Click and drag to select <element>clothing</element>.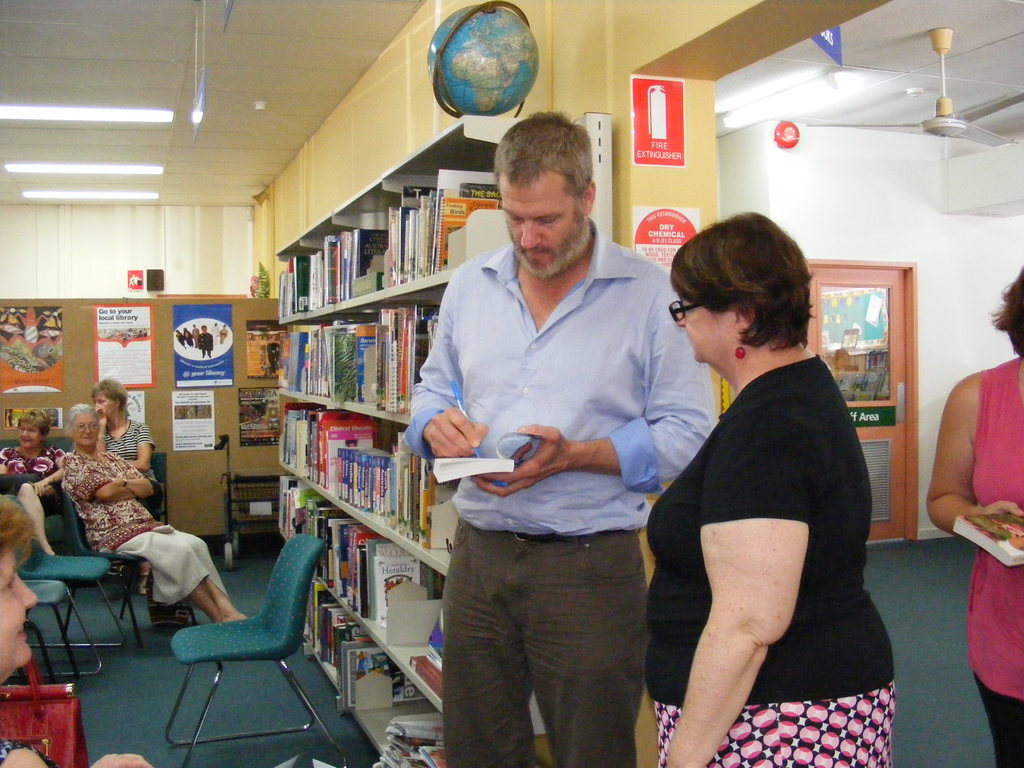
Selection: [left=100, top=418, right=159, bottom=508].
